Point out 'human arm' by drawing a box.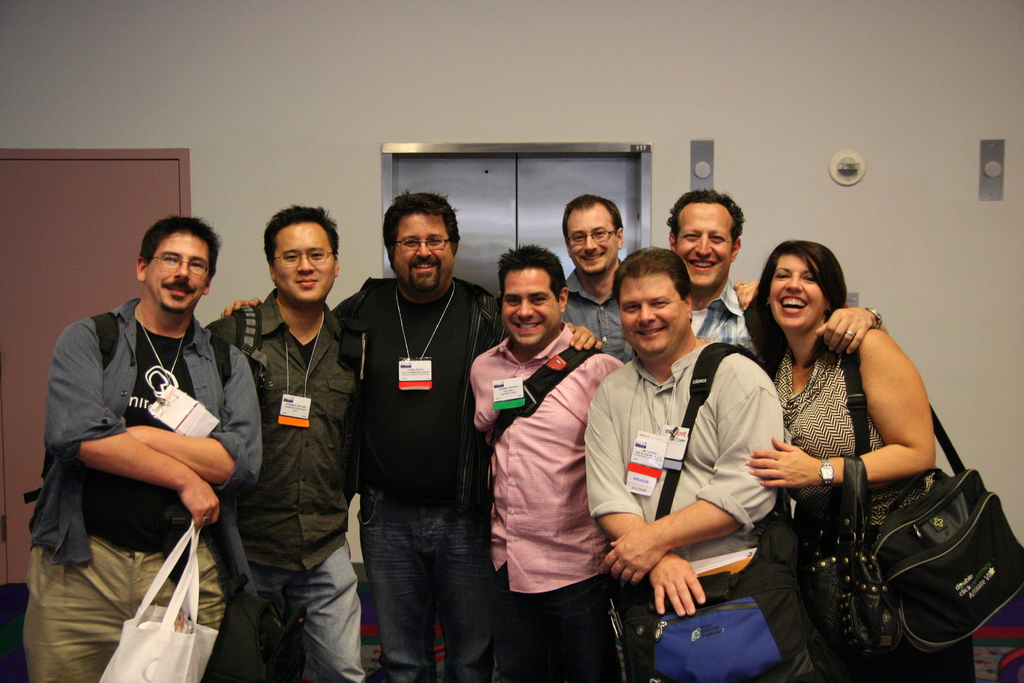
<bbox>746, 331, 936, 484</bbox>.
